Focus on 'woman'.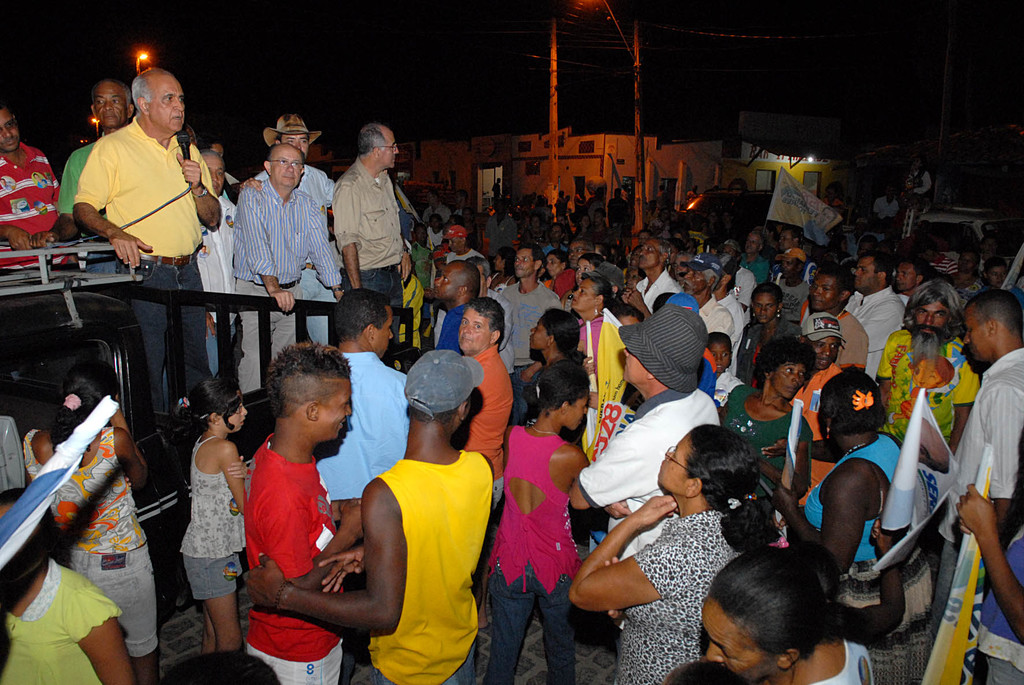
Focused at Rect(579, 211, 591, 238).
